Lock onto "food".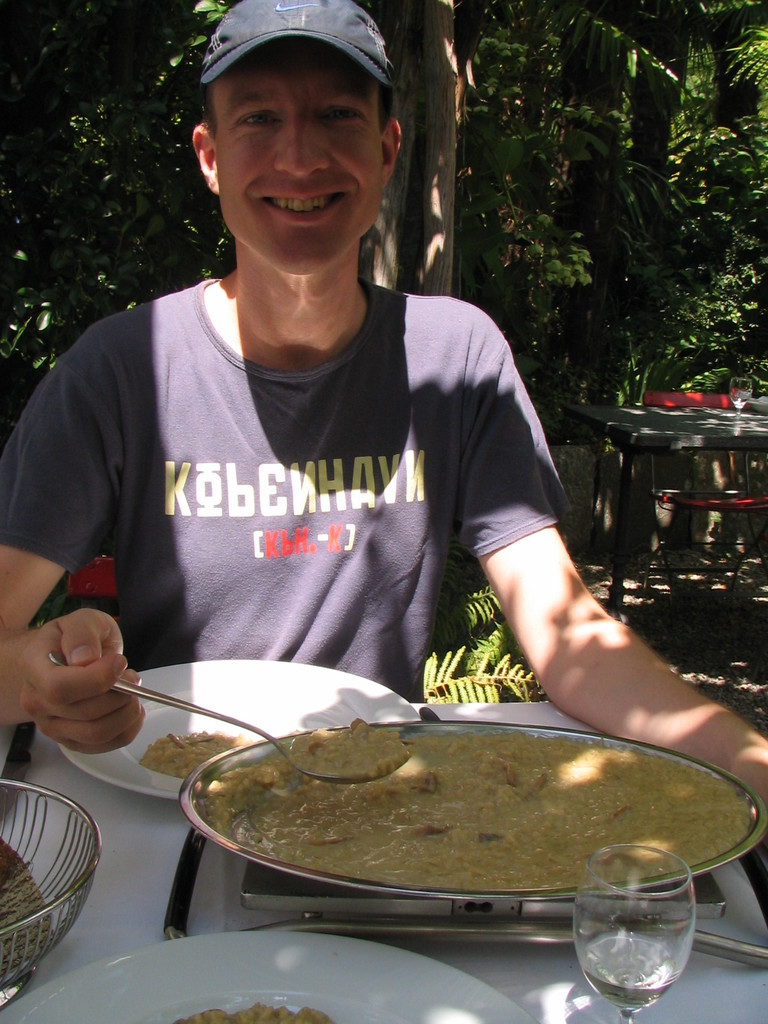
Locked: [x1=142, y1=726, x2=235, y2=778].
